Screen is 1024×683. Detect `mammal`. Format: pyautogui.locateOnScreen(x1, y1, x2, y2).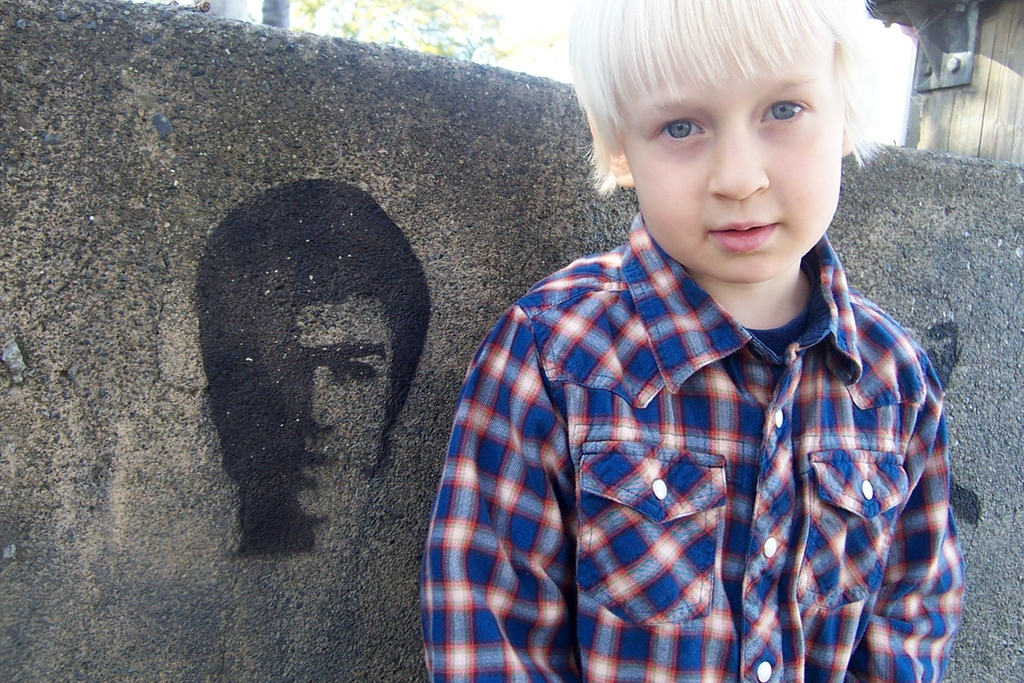
pyautogui.locateOnScreen(190, 177, 431, 556).
